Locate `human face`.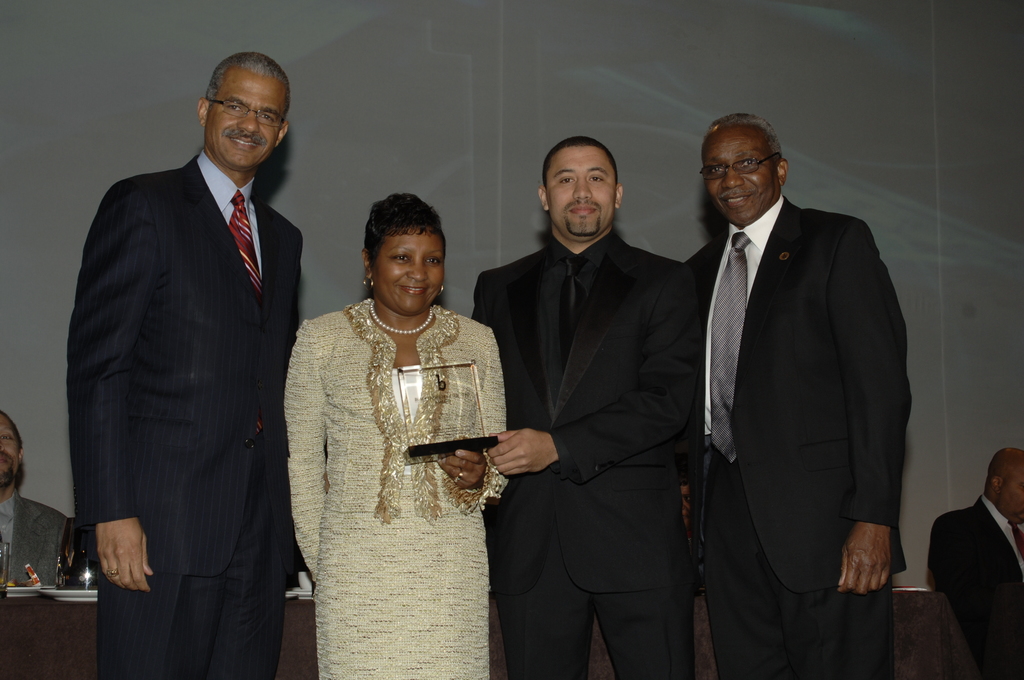
Bounding box: 203/79/283/168.
